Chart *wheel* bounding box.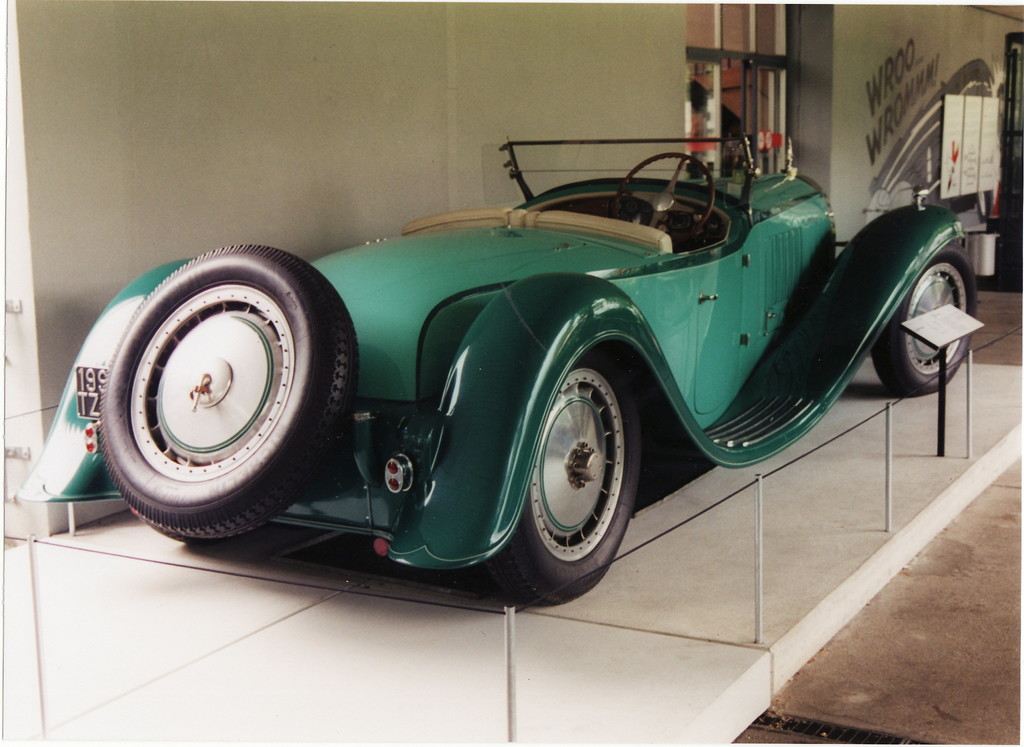
Charted: {"x1": 102, "y1": 242, "x2": 362, "y2": 545}.
